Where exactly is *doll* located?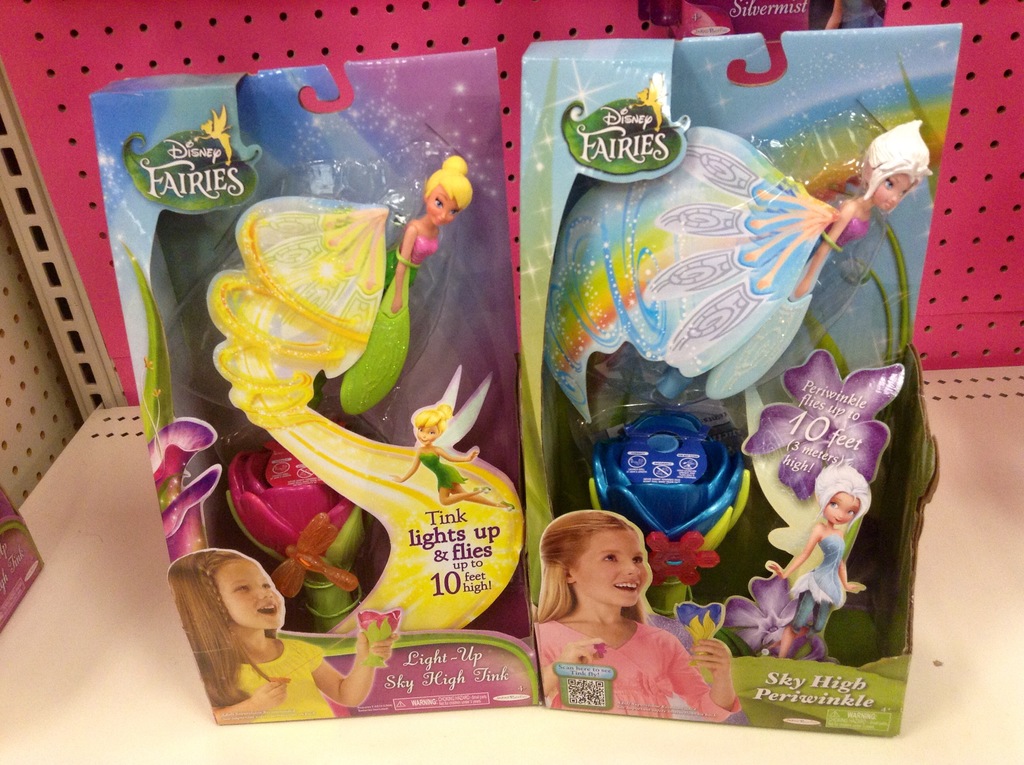
Its bounding box is left=536, top=116, right=934, bottom=427.
